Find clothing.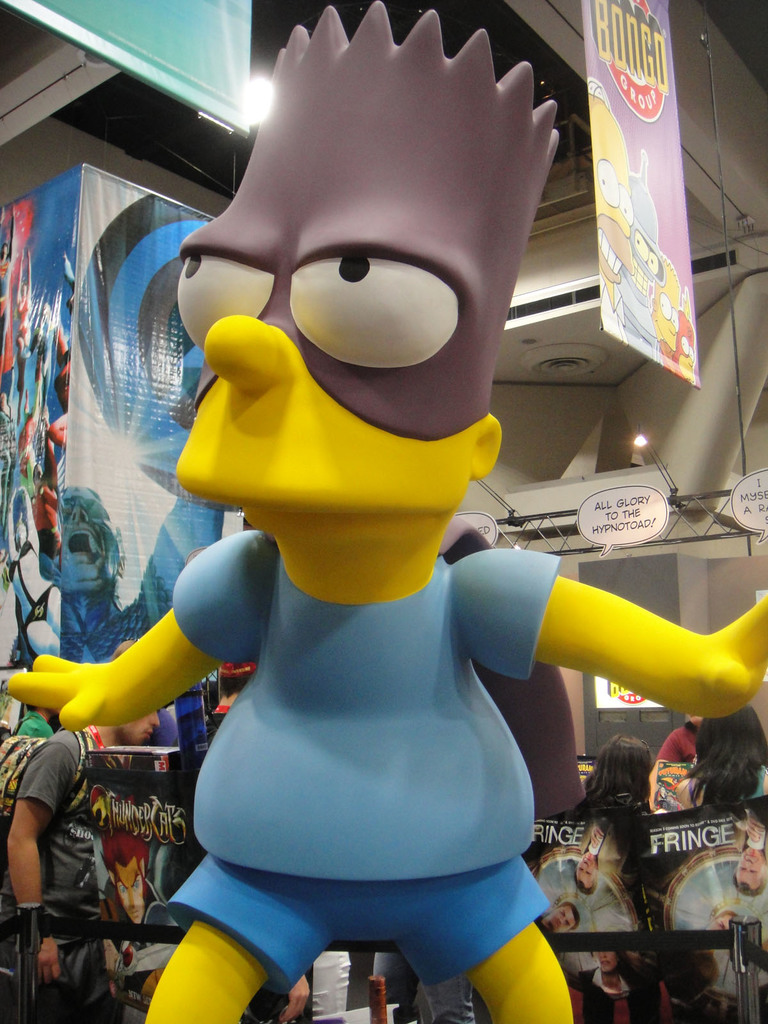
select_region(136, 479, 606, 925).
